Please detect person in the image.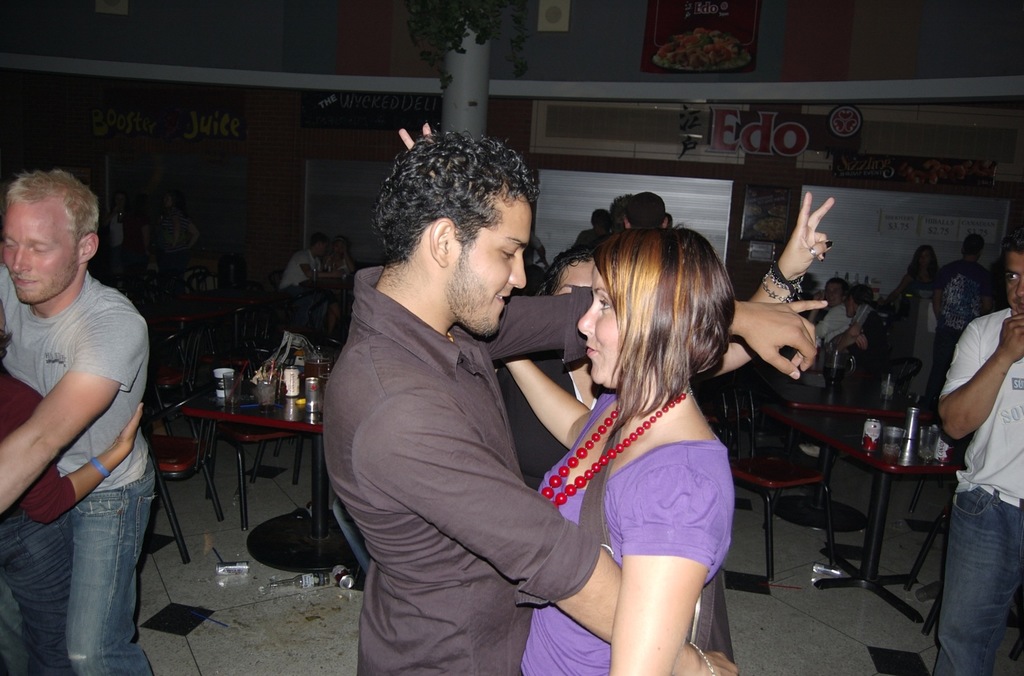
0/316/150/672.
